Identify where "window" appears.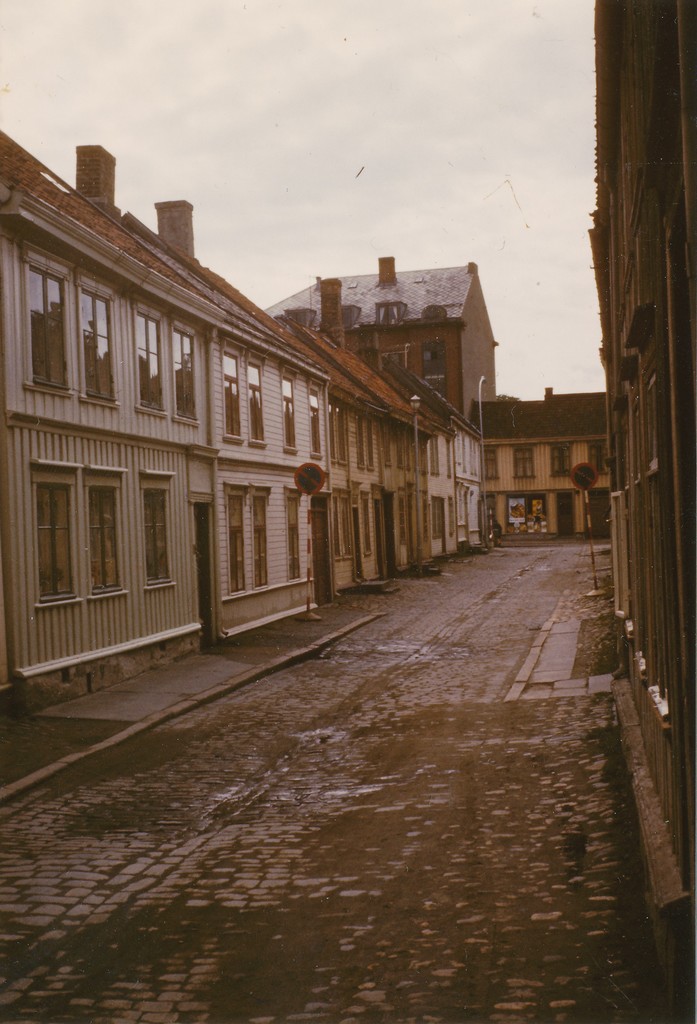
Appears at (x1=85, y1=463, x2=129, y2=600).
